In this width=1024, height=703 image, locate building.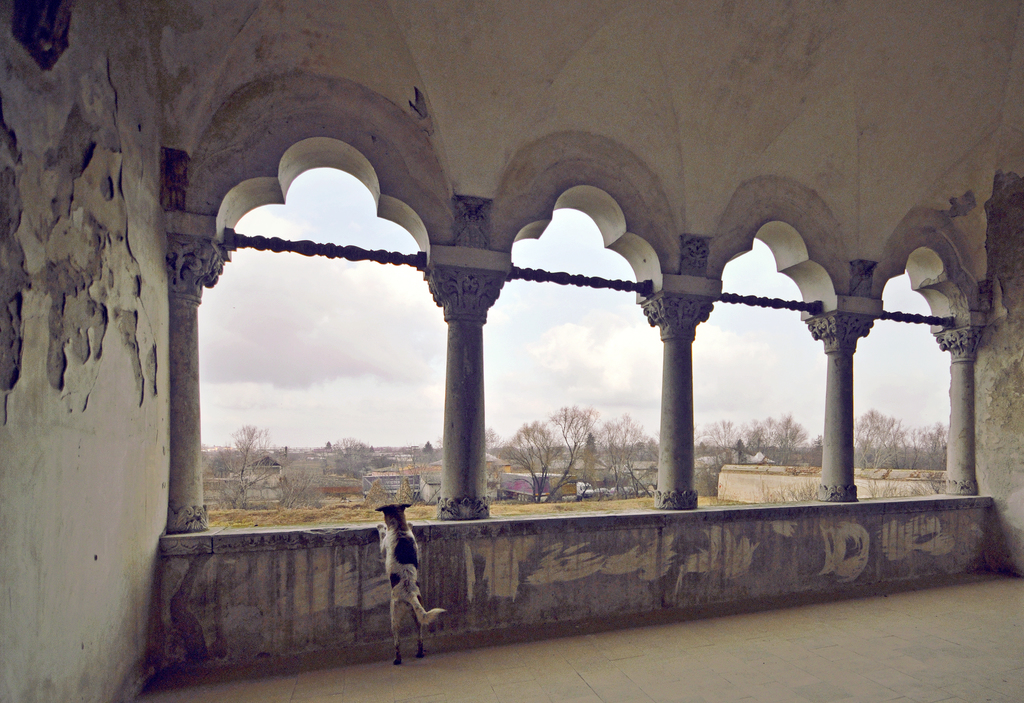
Bounding box: left=0, top=0, right=1023, bottom=702.
